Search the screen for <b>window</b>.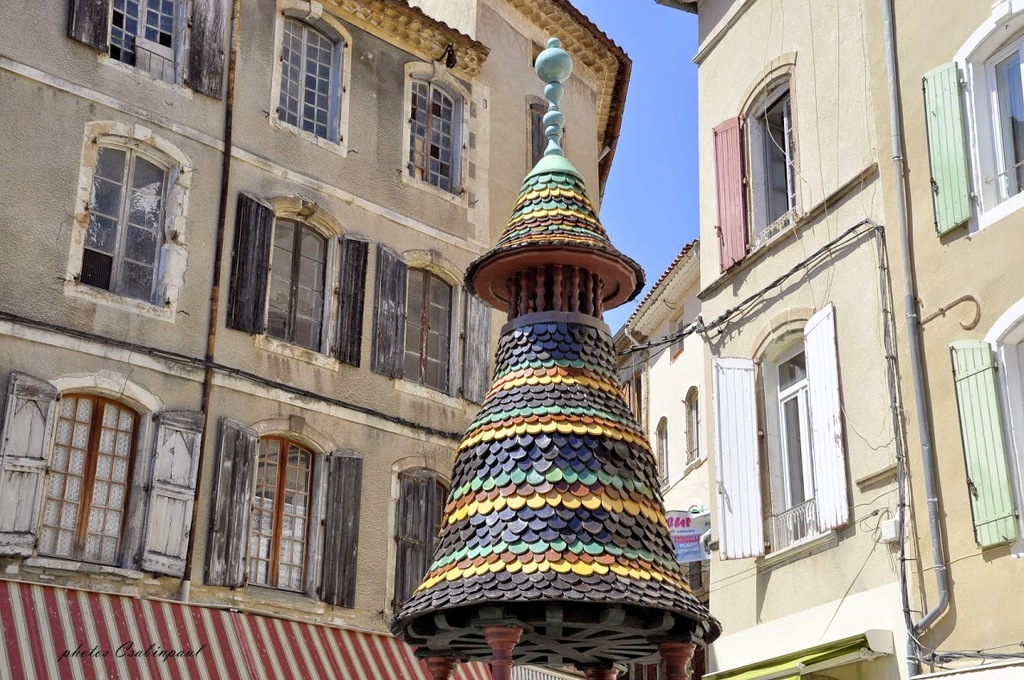
Found at crop(654, 415, 671, 492).
